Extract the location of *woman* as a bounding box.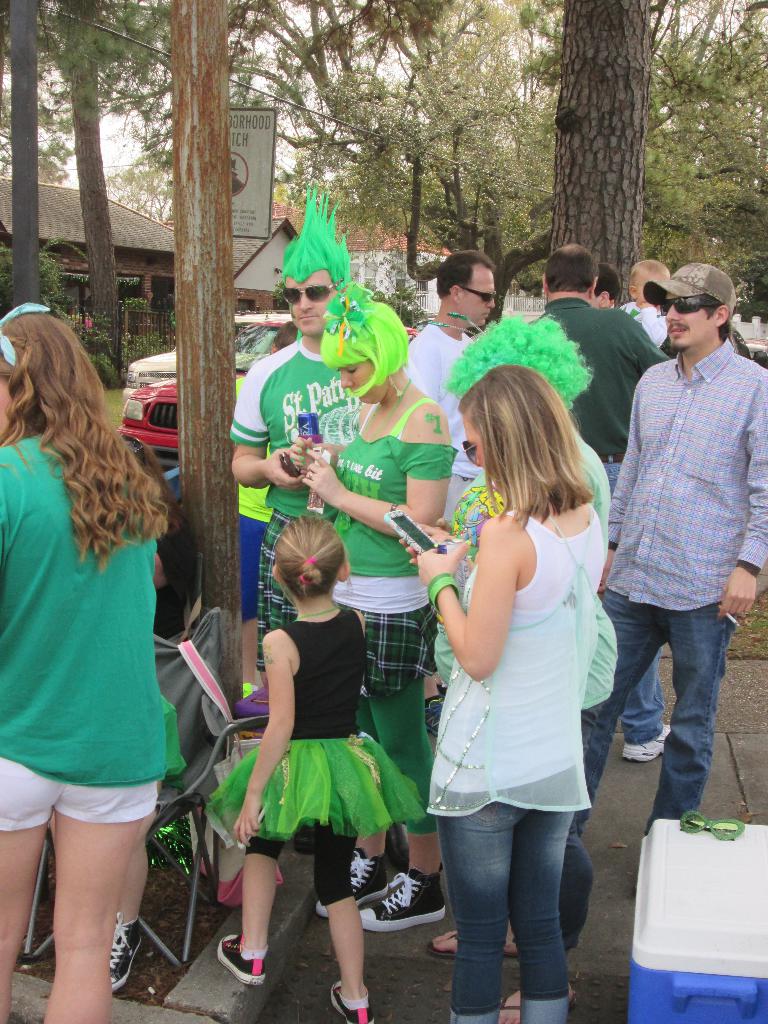
bbox=(392, 367, 619, 1023).
